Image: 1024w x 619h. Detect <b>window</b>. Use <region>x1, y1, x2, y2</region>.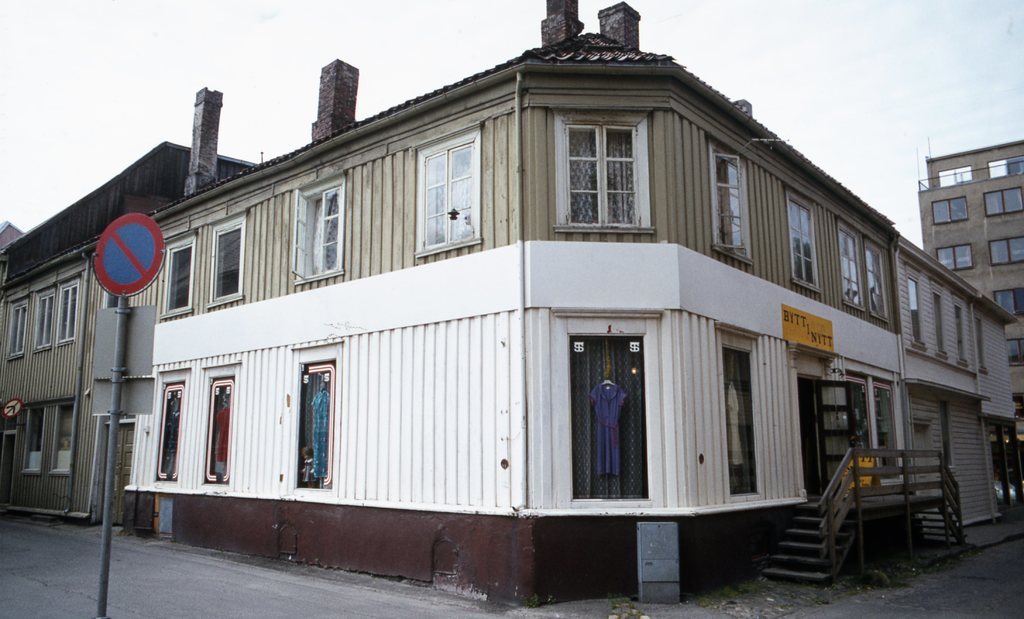
<region>872, 380, 900, 478</region>.
